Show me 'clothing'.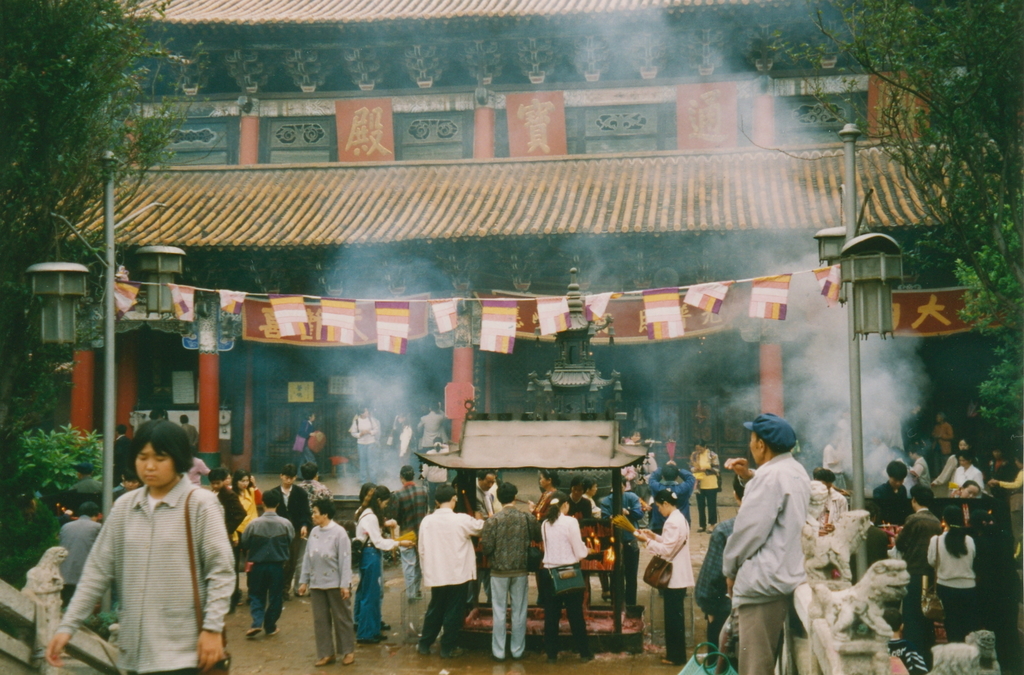
'clothing' is here: crop(346, 416, 387, 479).
